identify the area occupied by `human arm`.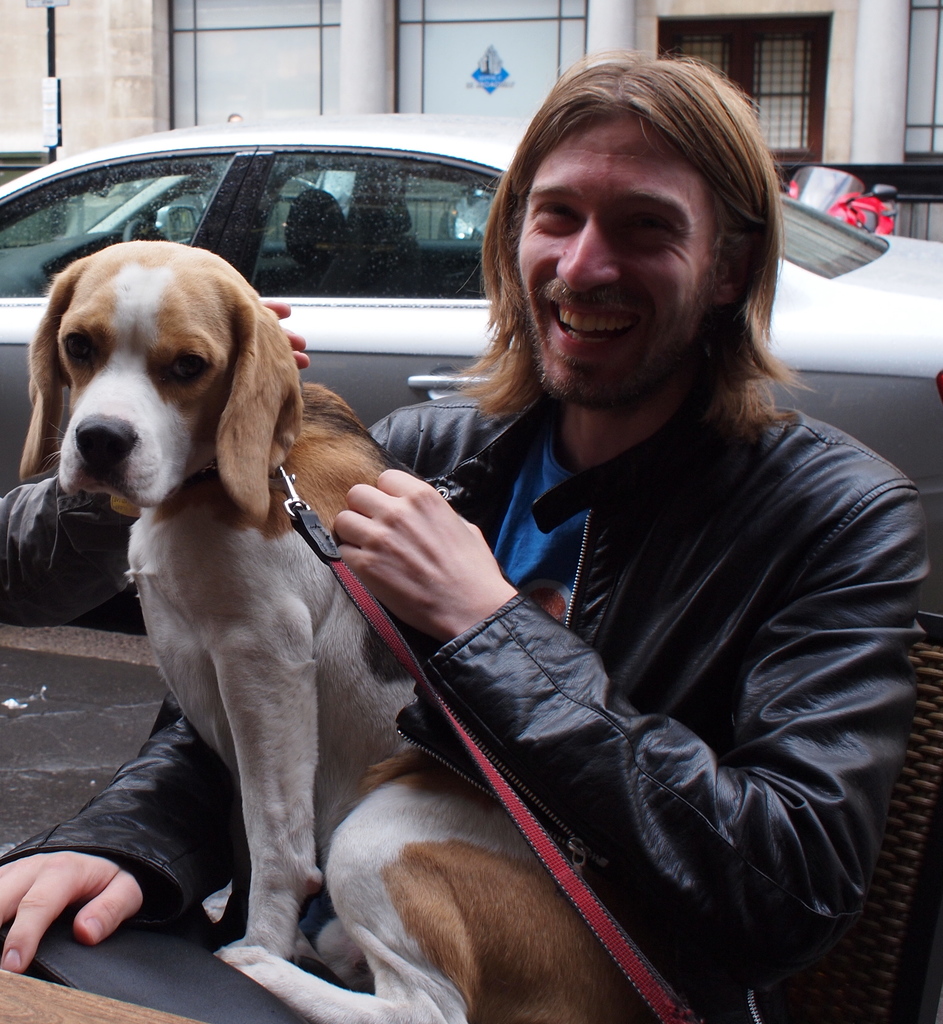
Area: <region>4, 780, 219, 966</region>.
